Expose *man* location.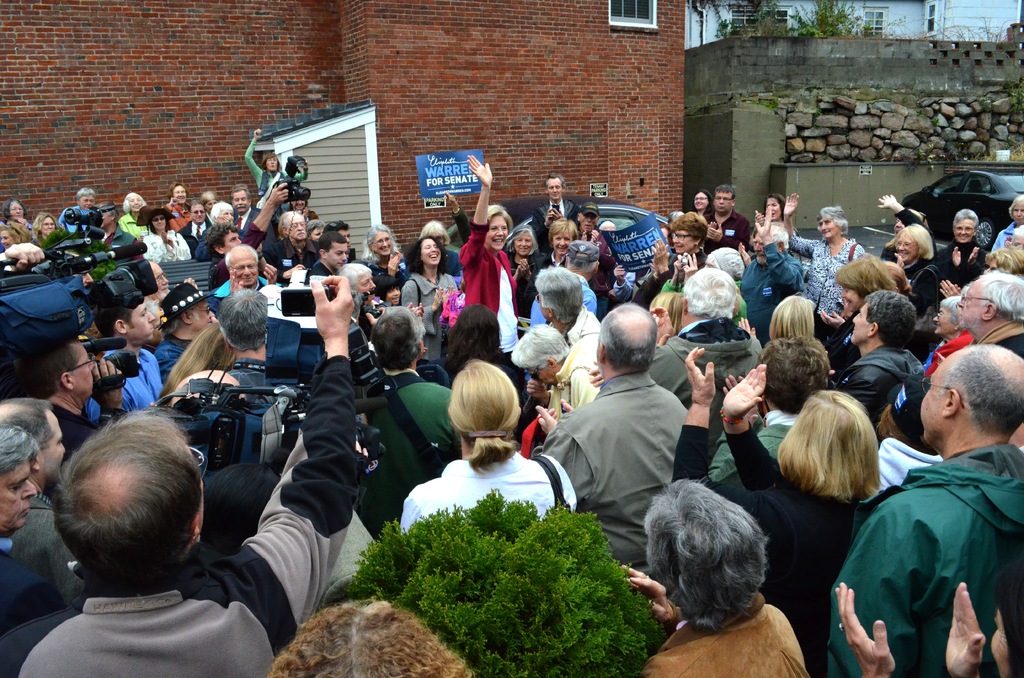
Exposed at 182:200:216:255.
